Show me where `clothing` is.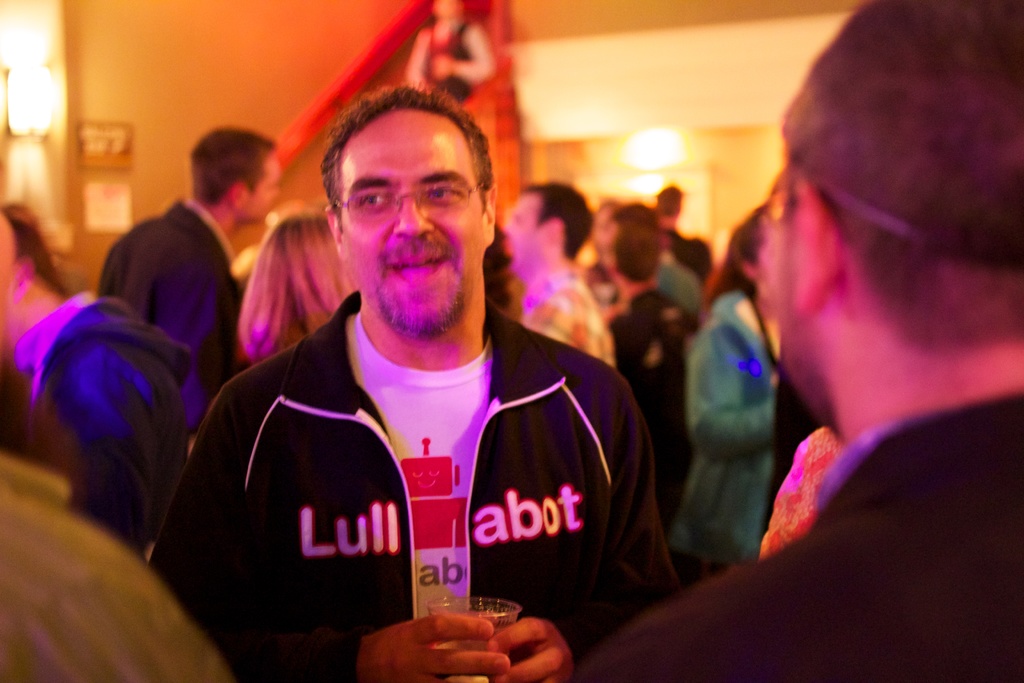
`clothing` is at 664/283/788/559.
